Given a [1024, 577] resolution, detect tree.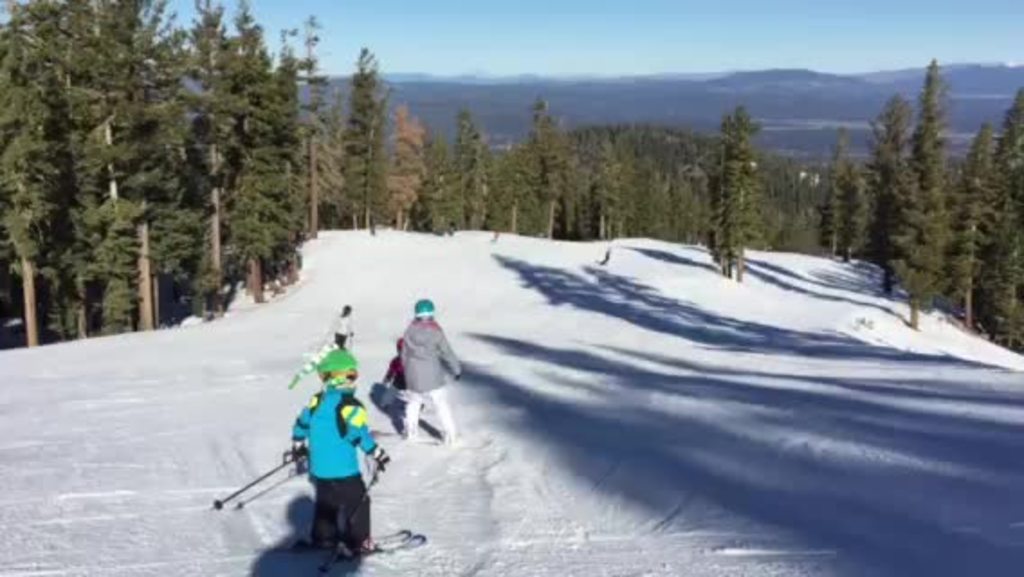
detection(310, 47, 411, 218).
